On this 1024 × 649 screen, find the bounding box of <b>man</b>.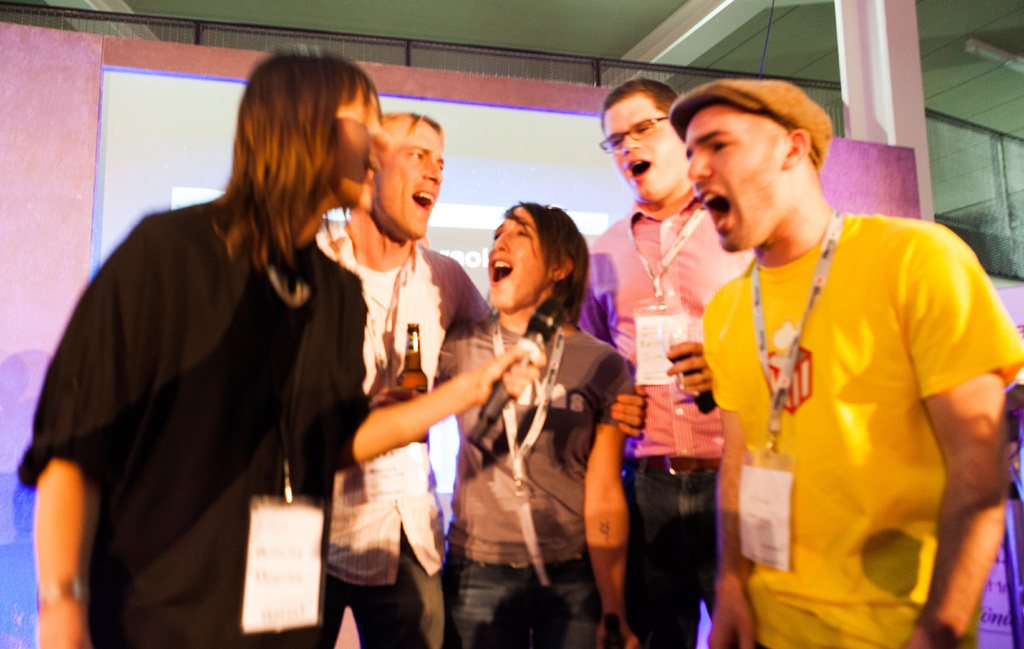
Bounding box: box=[666, 77, 1023, 648].
